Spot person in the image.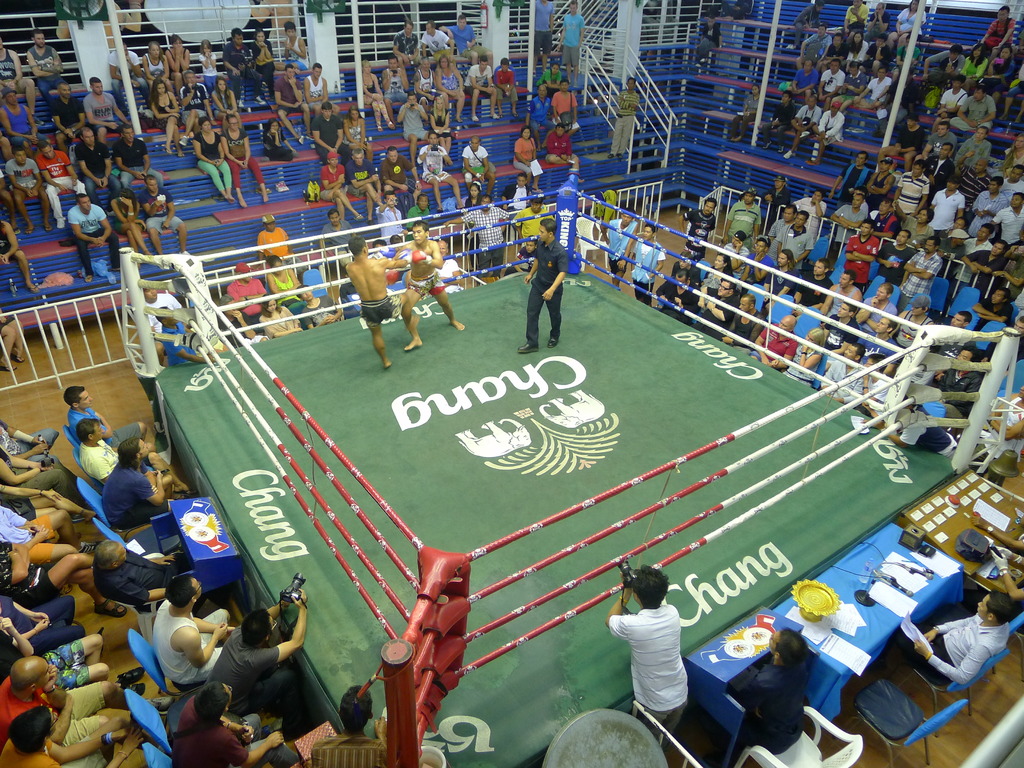
person found at crop(79, 129, 122, 216).
